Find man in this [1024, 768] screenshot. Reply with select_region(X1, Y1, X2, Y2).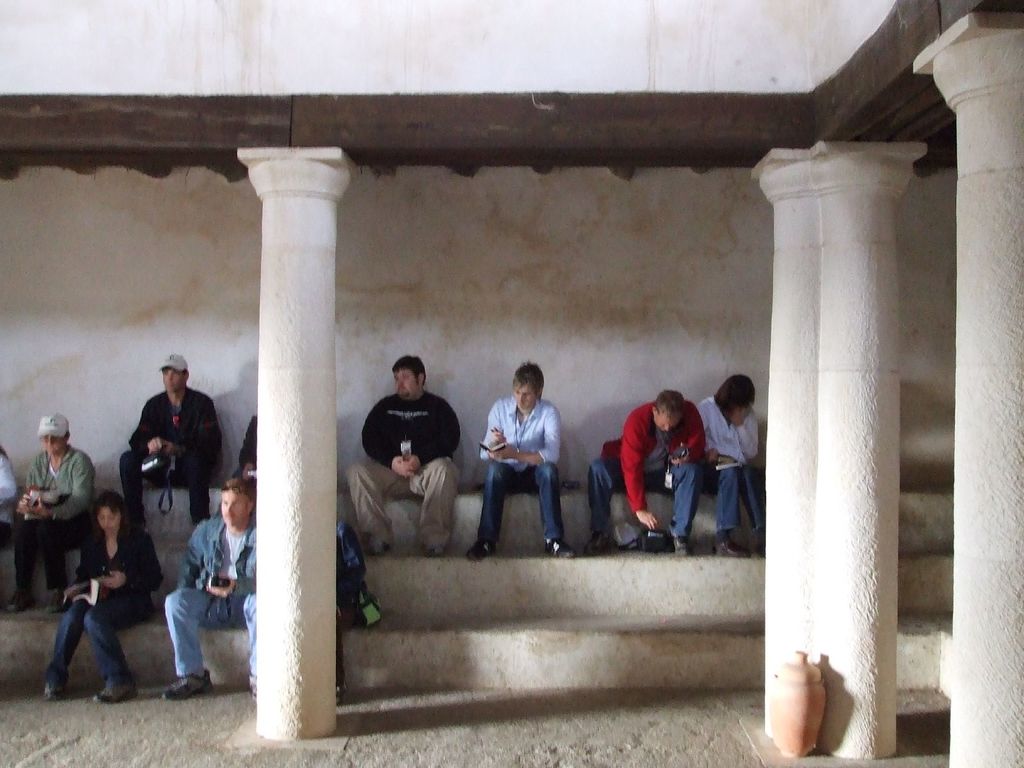
select_region(159, 479, 262, 701).
